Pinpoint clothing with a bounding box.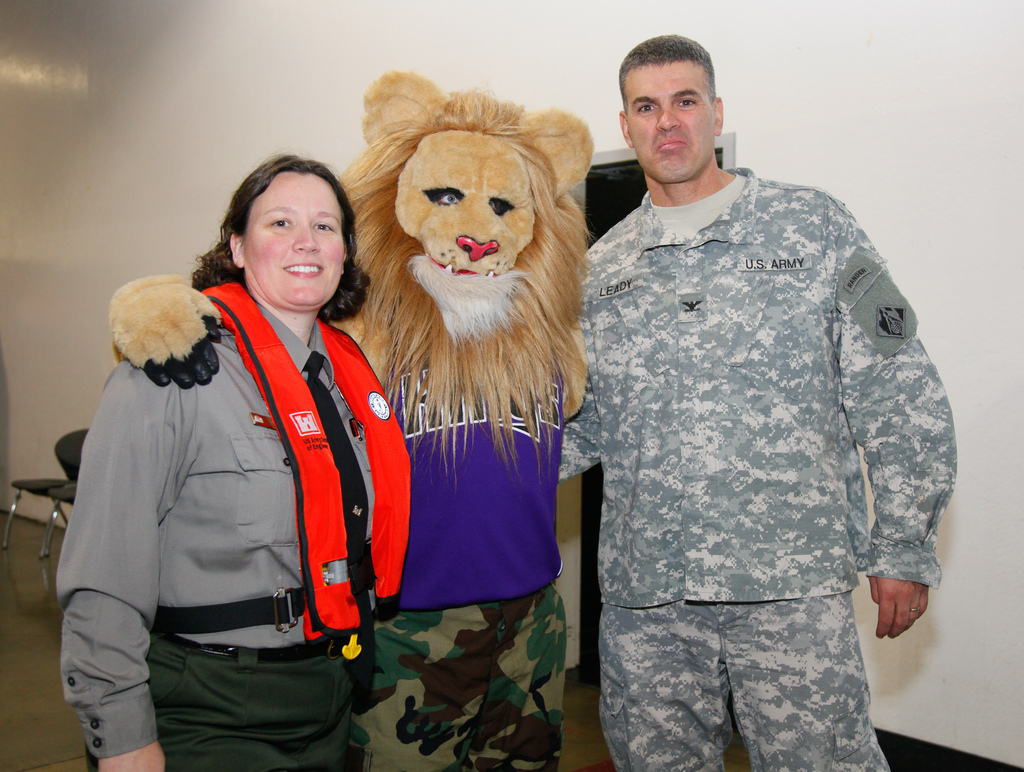
bbox=[543, 96, 953, 762].
